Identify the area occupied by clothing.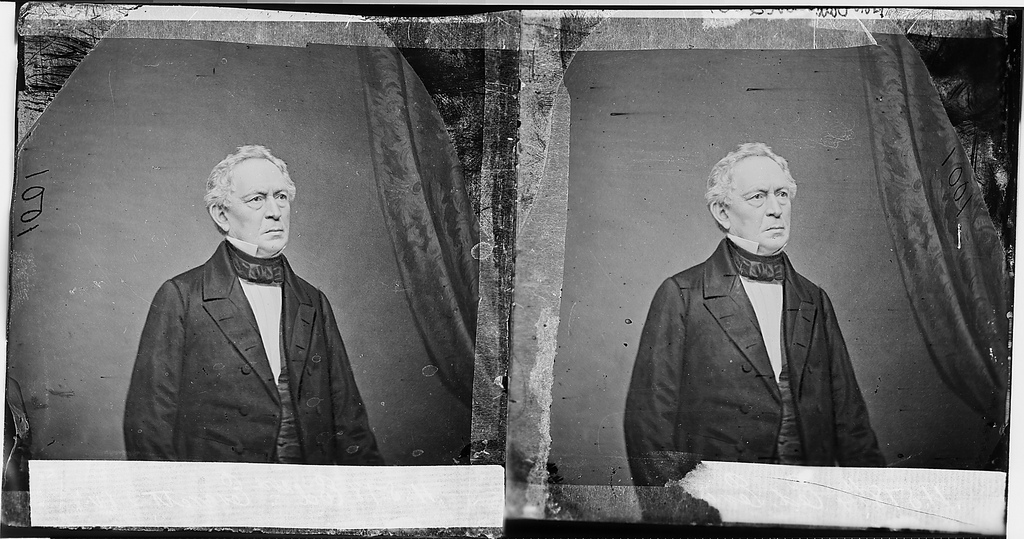
Area: crop(121, 235, 382, 464).
